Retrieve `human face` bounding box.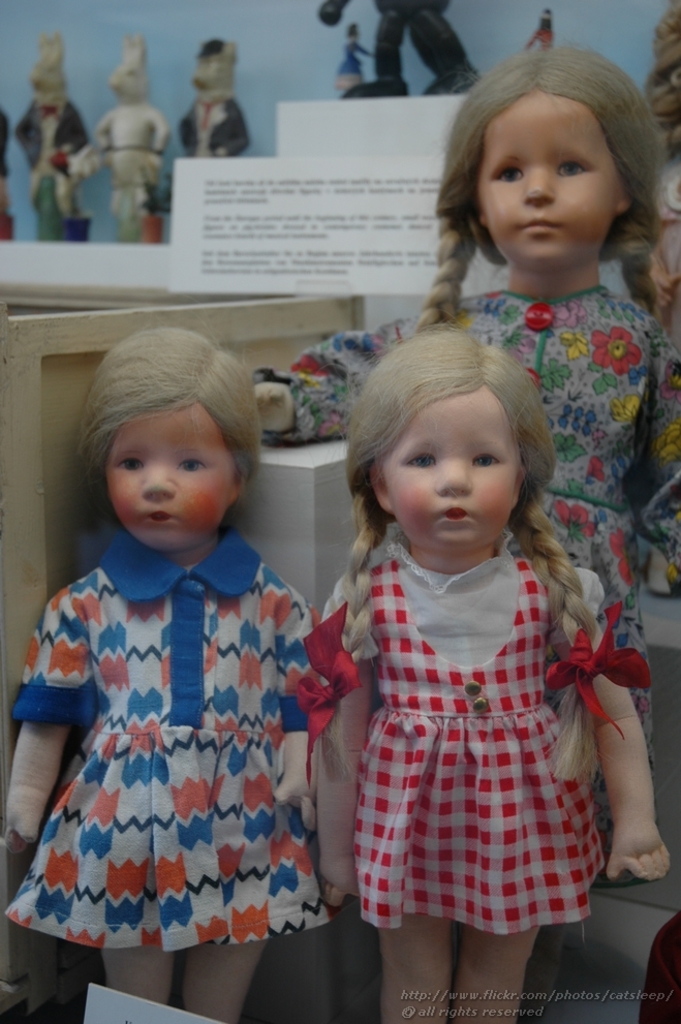
Bounding box: [377,387,514,549].
